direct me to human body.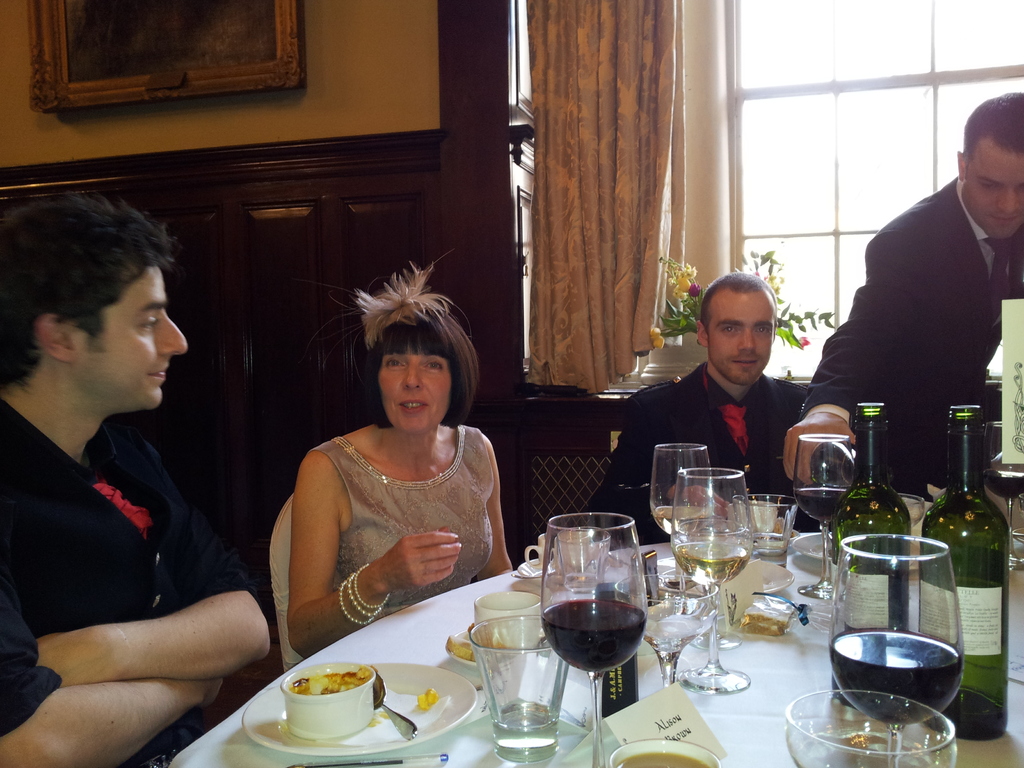
Direction: region(2, 228, 272, 767).
